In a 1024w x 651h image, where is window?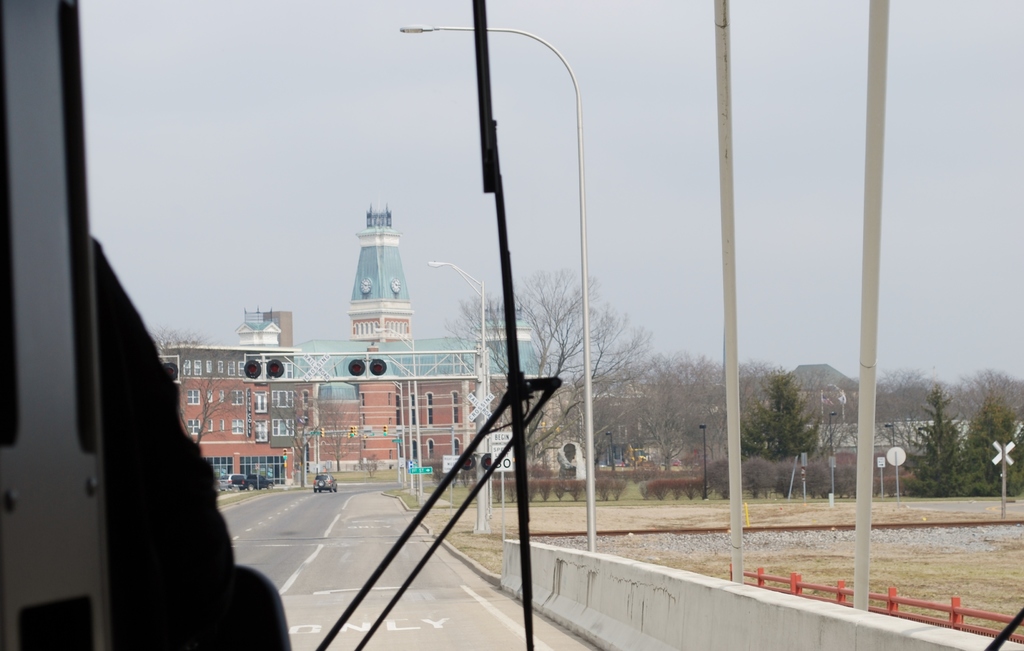
bbox=(204, 455, 243, 483).
